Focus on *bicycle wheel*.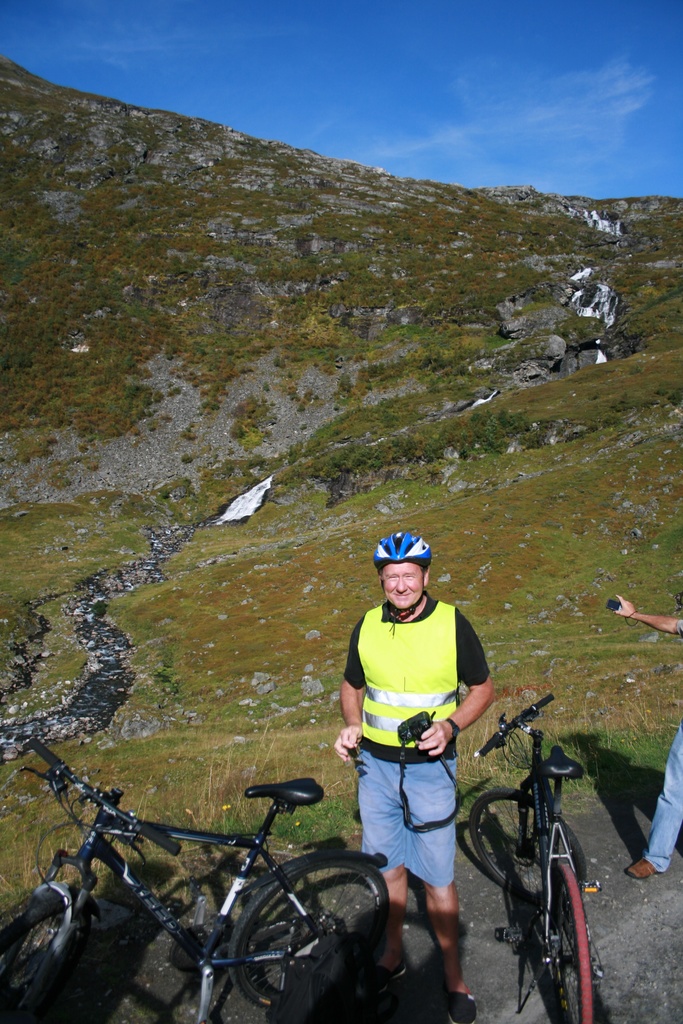
Focused at x1=532, y1=872, x2=599, y2=1023.
